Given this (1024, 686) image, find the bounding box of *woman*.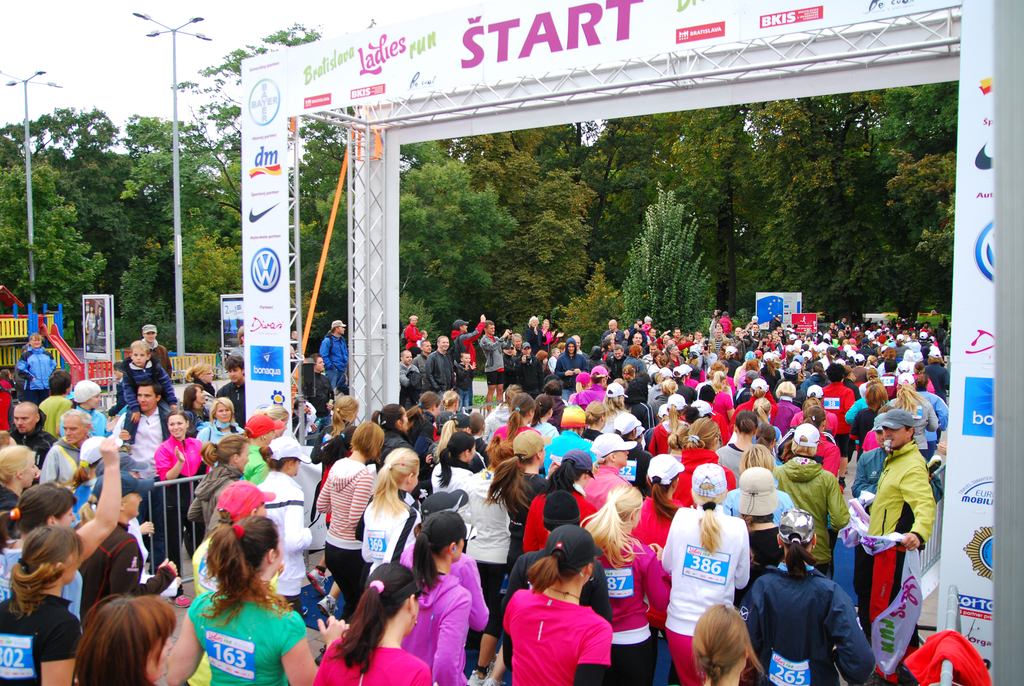
detection(490, 424, 564, 563).
